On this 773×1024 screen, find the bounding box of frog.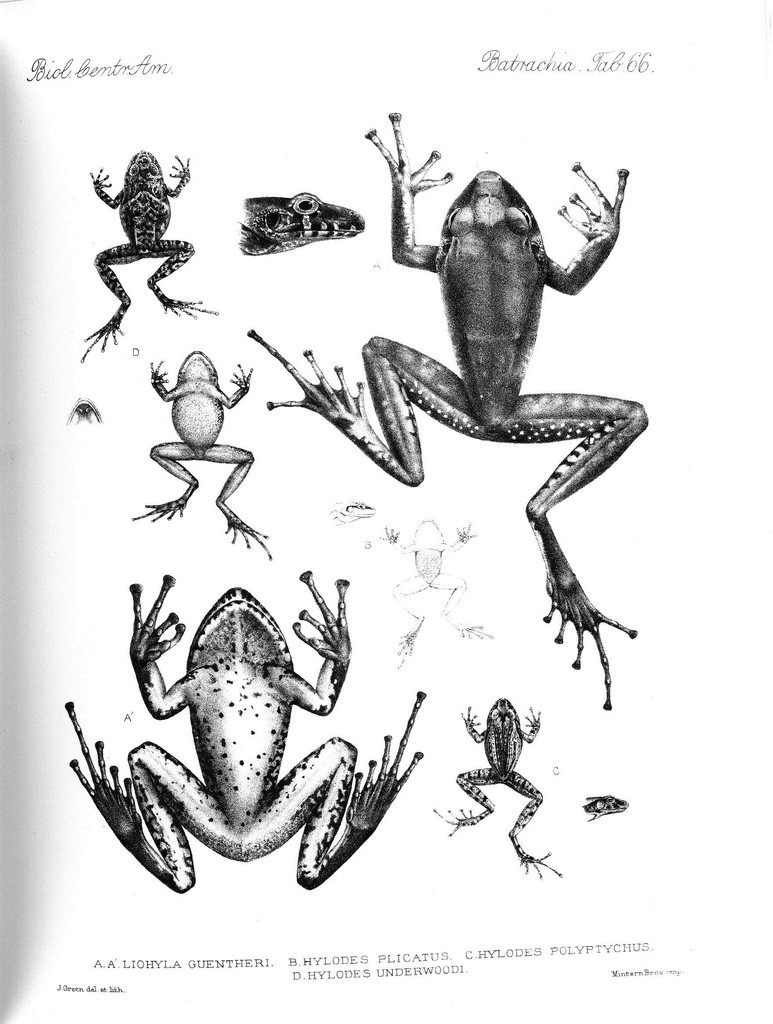
Bounding box: x1=74 y1=150 x2=219 y2=365.
